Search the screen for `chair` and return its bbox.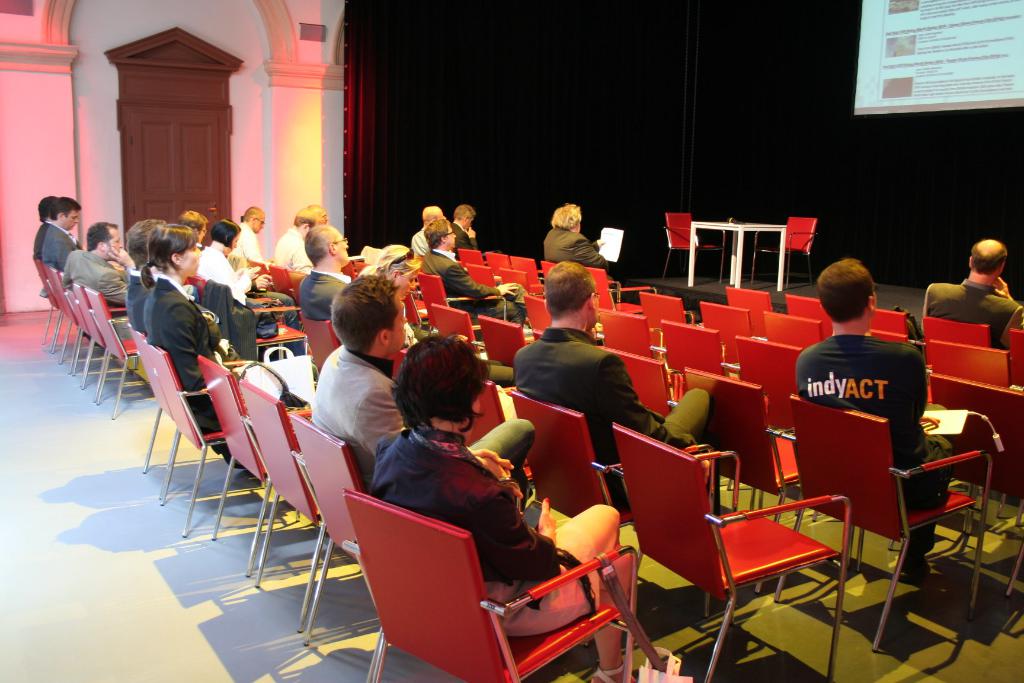
Found: {"x1": 509, "y1": 388, "x2": 637, "y2": 588}.
